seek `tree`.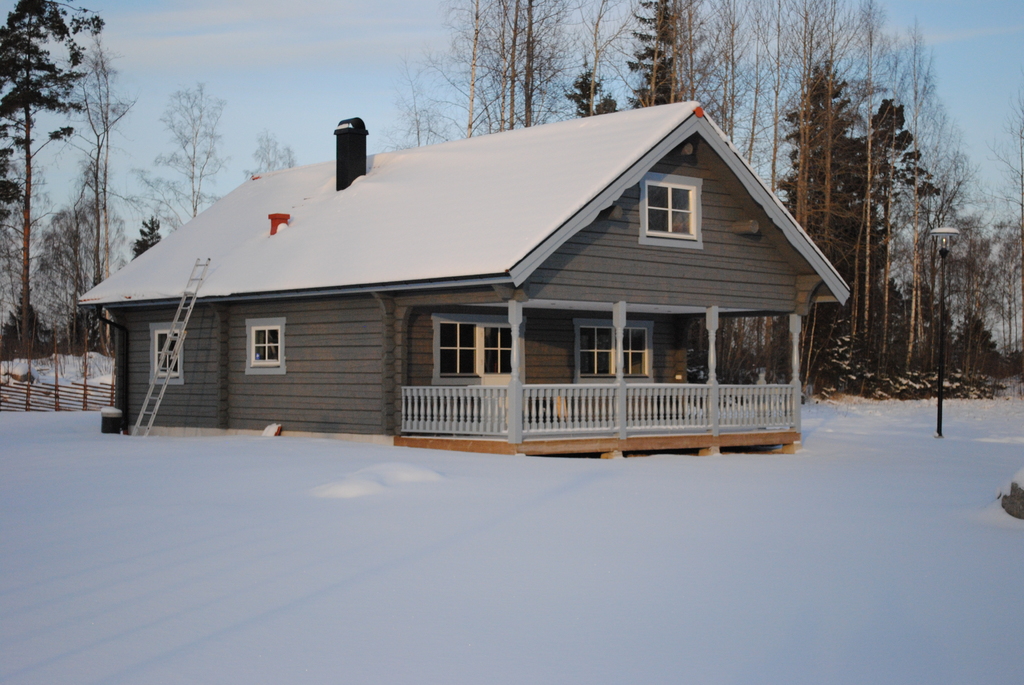
0/0/101/363.
